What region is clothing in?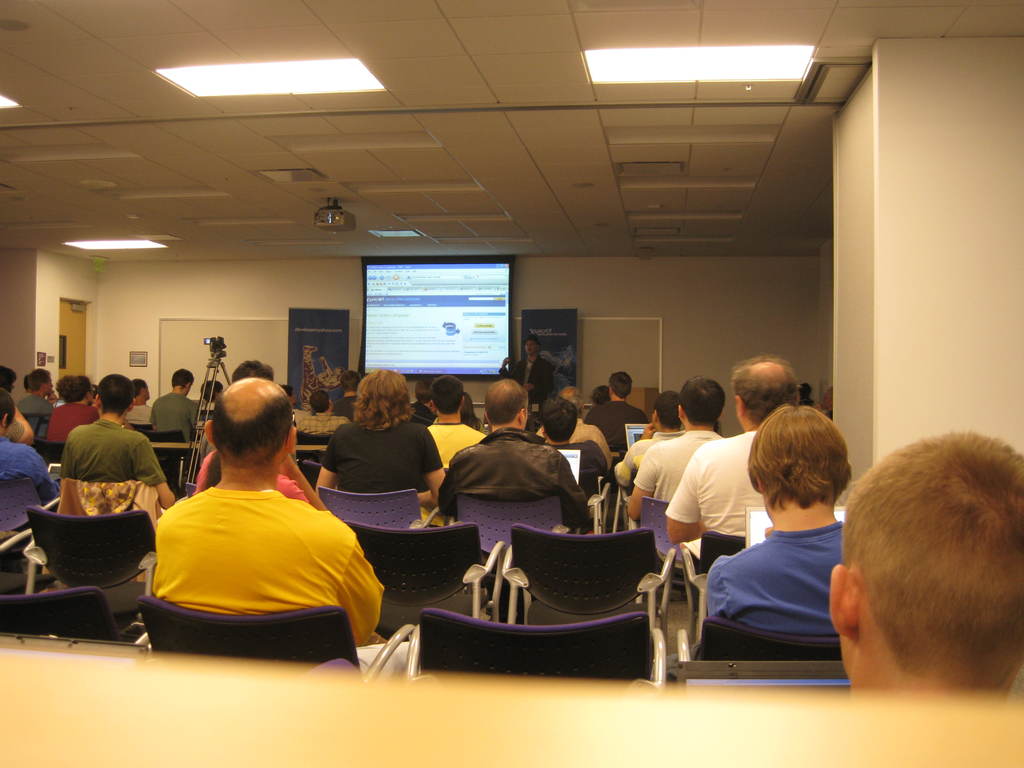
428/421/487/468.
